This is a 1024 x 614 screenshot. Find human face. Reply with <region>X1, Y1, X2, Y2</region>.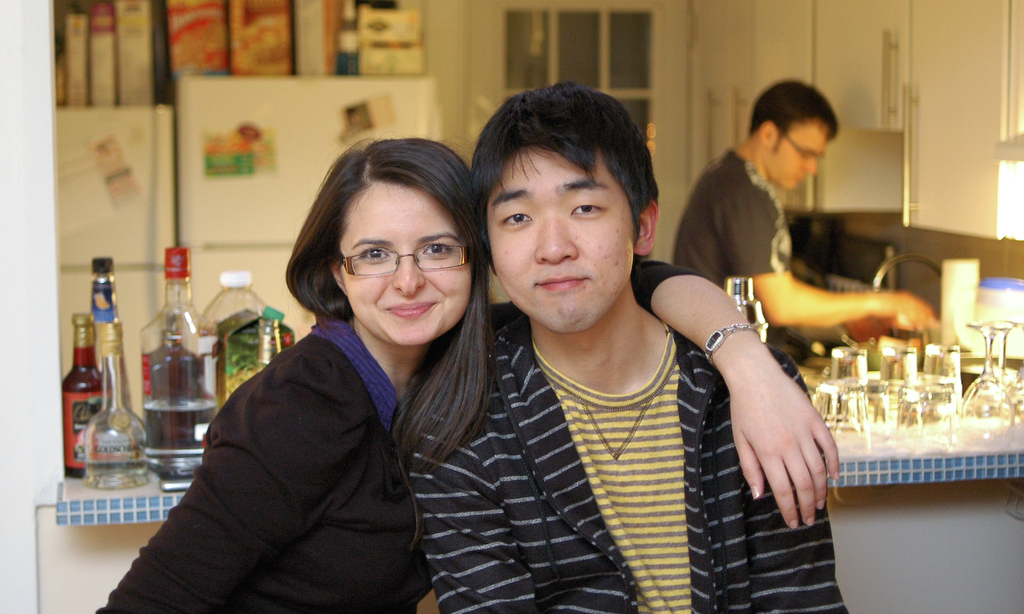
<region>486, 143, 638, 331</region>.
